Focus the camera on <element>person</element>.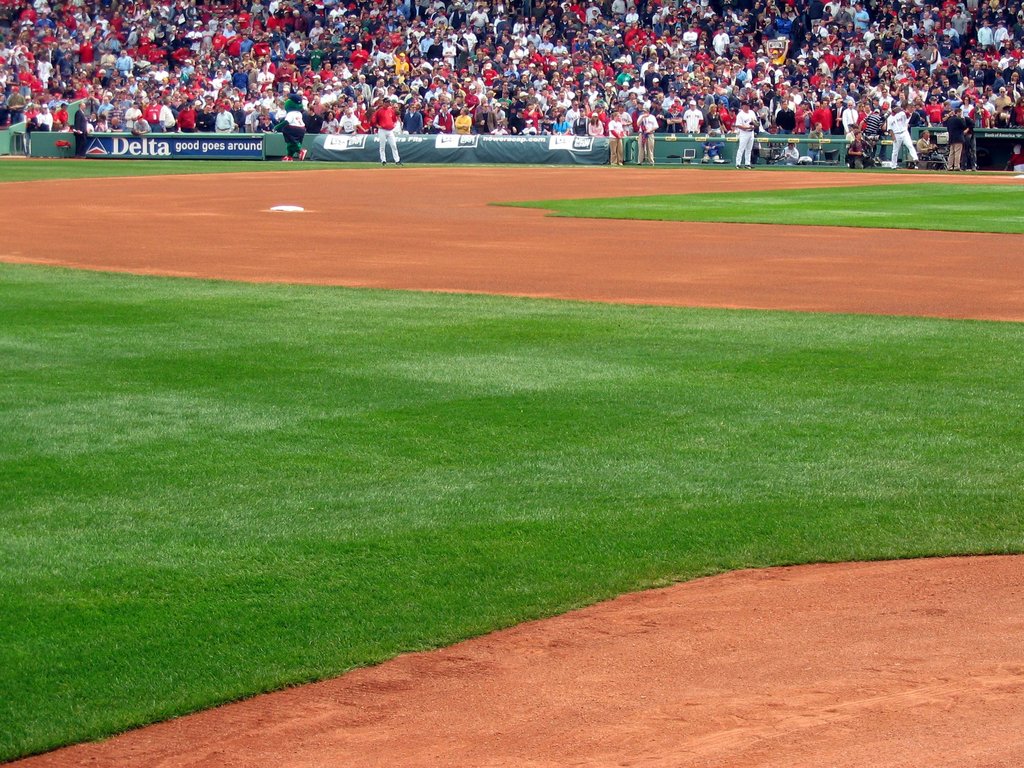
Focus region: 849,132,872,168.
